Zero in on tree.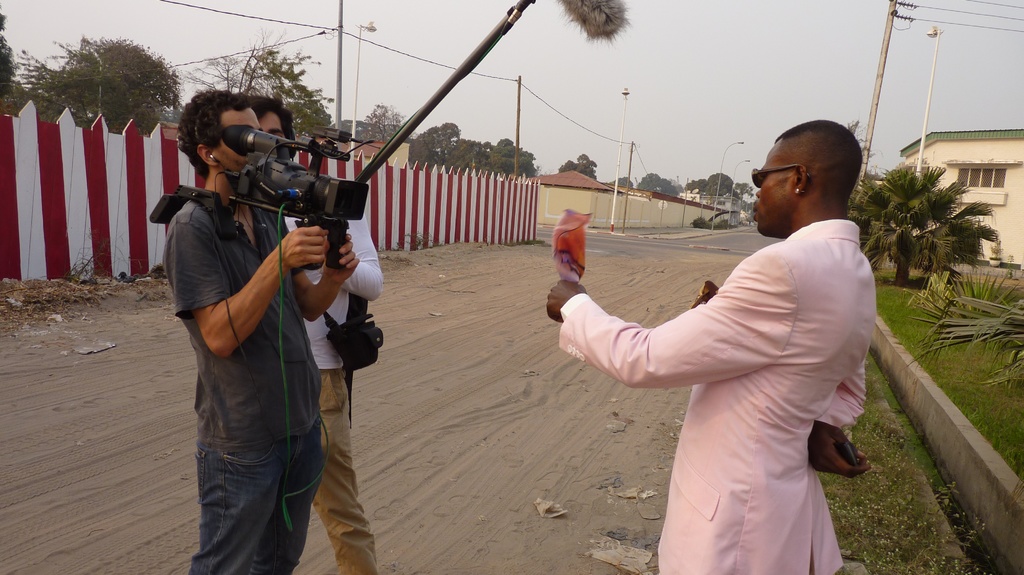
Zeroed in: Rect(849, 154, 1003, 288).
